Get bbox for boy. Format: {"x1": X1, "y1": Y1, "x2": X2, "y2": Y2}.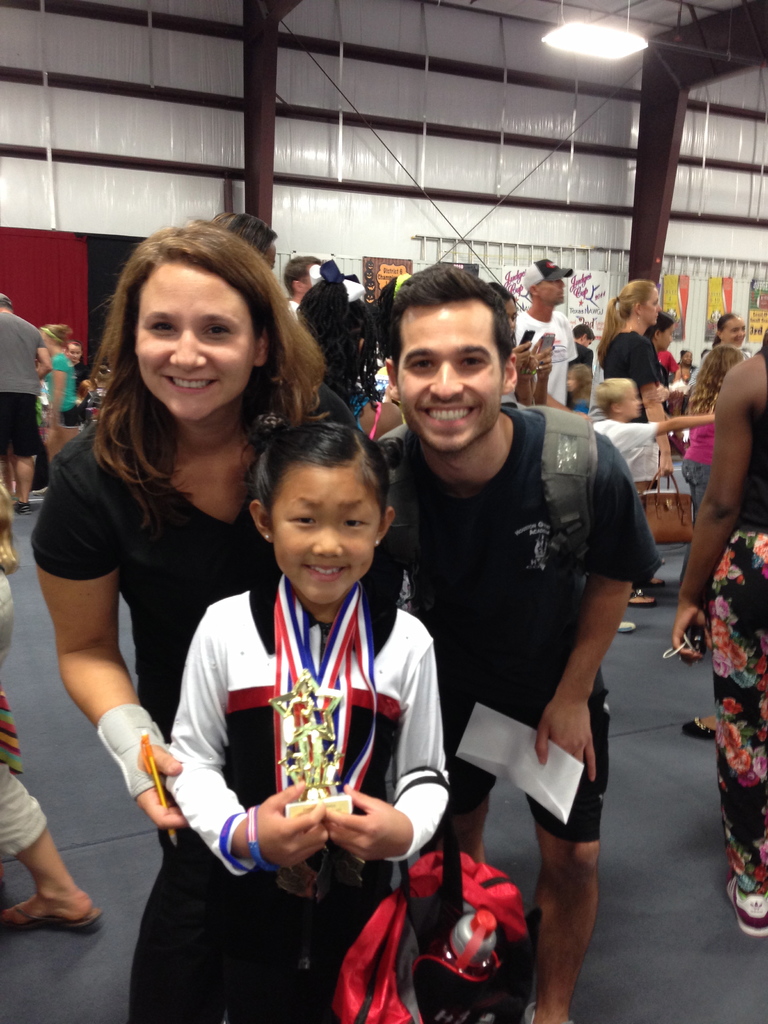
{"x1": 588, "y1": 367, "x2": 708, "y2": 633}.
